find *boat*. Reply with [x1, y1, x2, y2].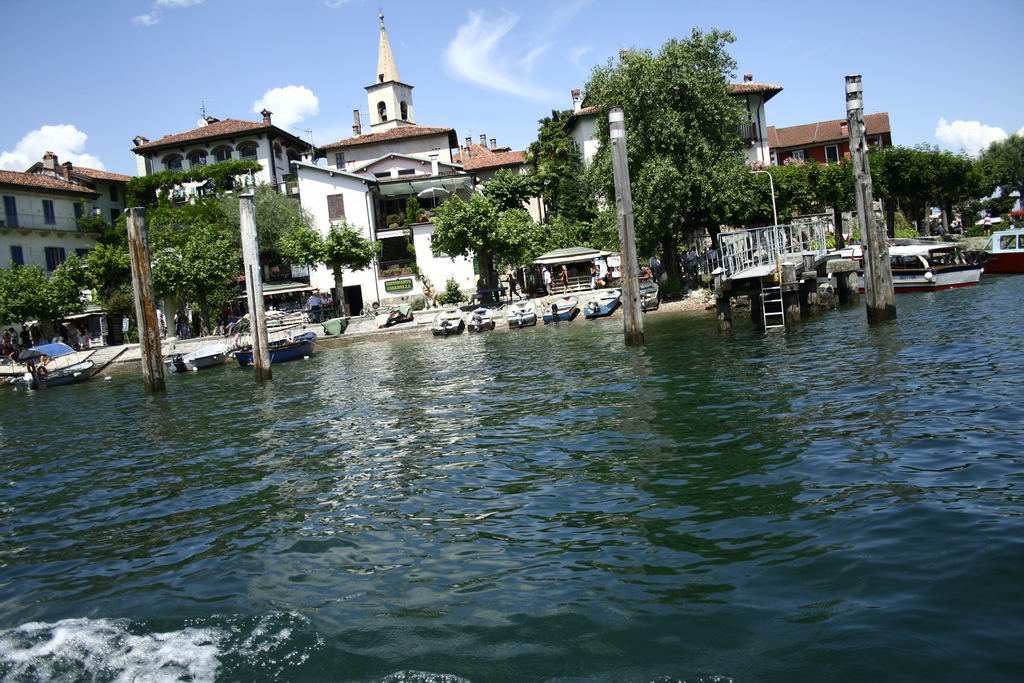
[431, 305, 464, 334].
